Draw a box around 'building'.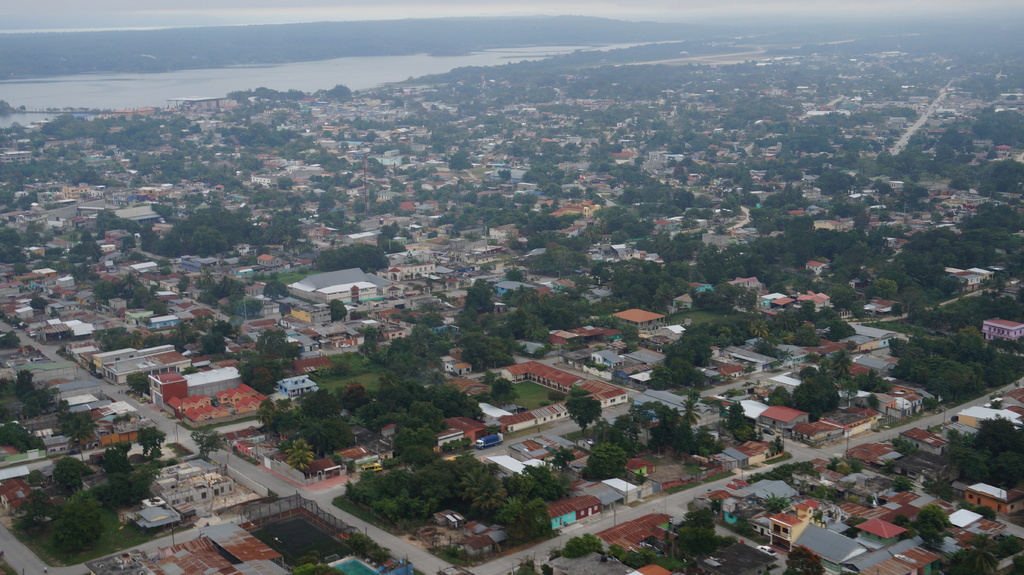
Rect(122, 305, 151, 320).
